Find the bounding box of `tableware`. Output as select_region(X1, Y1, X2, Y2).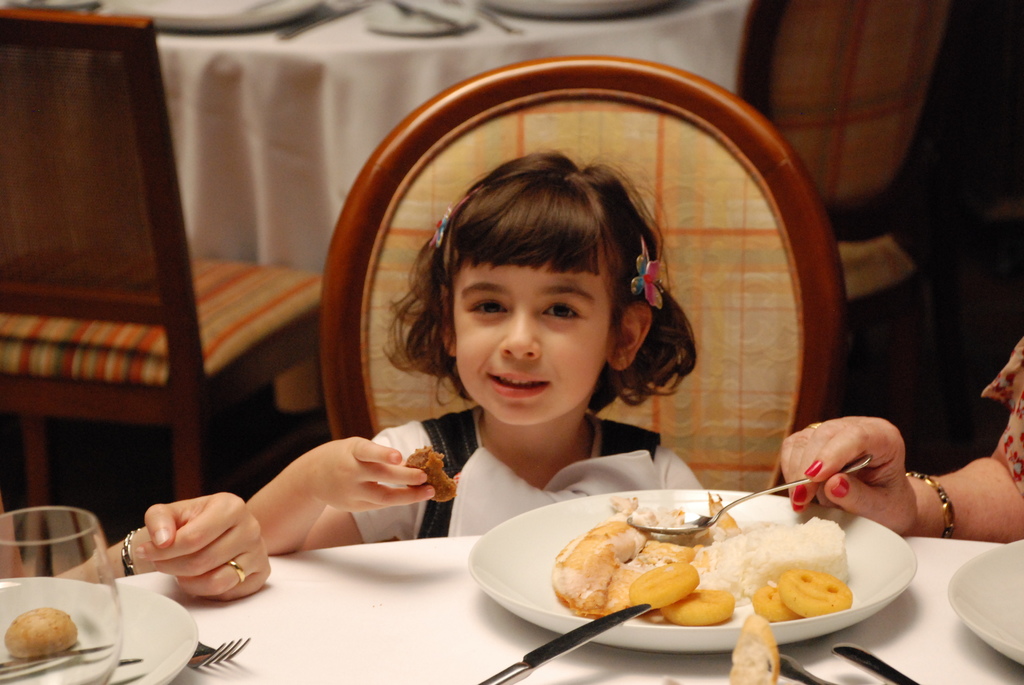
select_region(0, 577, 198, 684).
